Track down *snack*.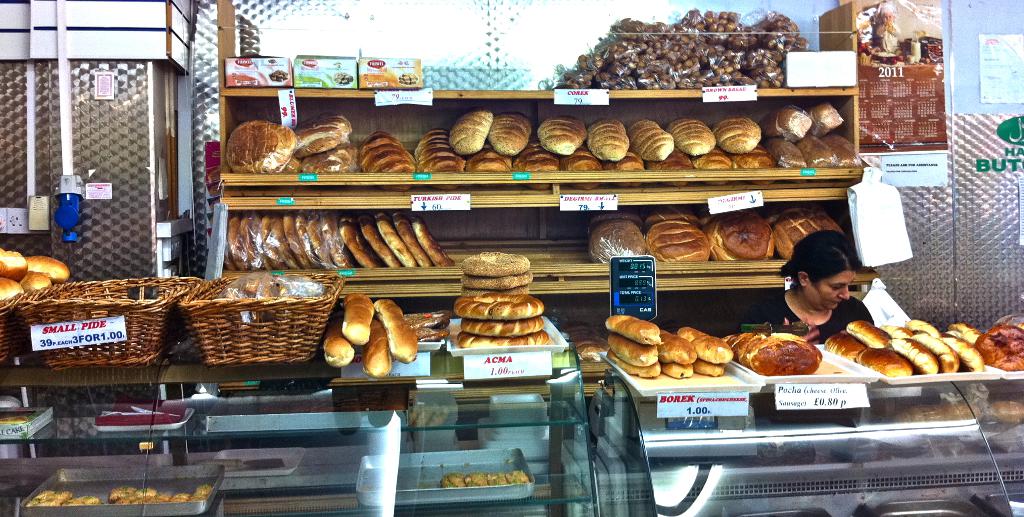
Tracked to (left=223, top=117, right=298, bottom=174).
